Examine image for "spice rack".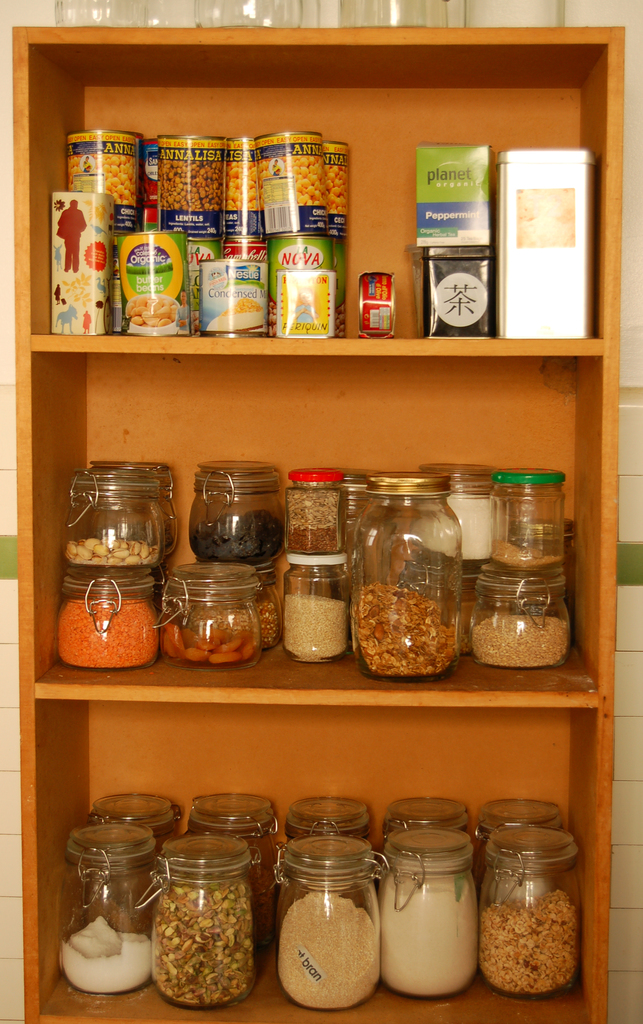
Examination result: bbox=(46, 127, 594, 345).
